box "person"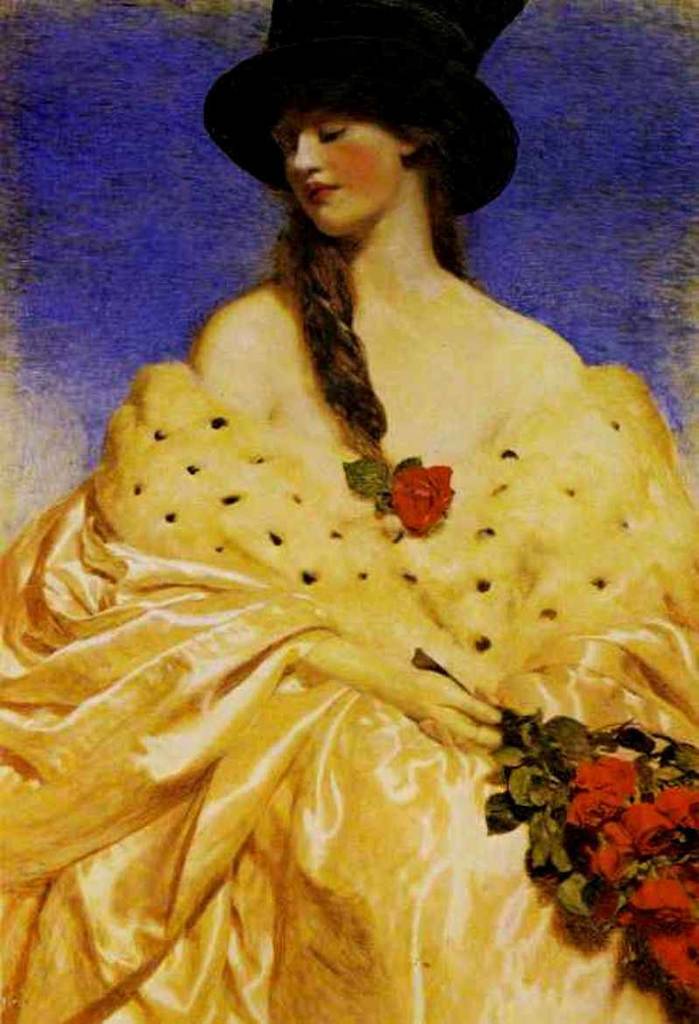
<bbox>0, 79, 698, 1007</bbox>
